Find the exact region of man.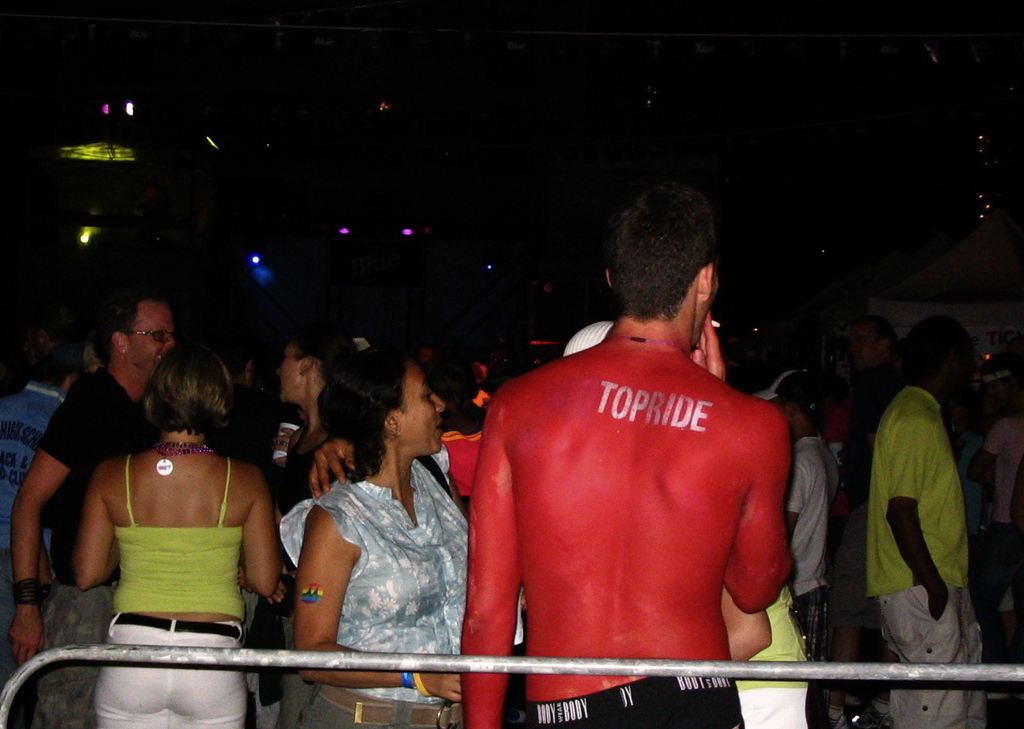
Exact region: 0/313/73/728.
